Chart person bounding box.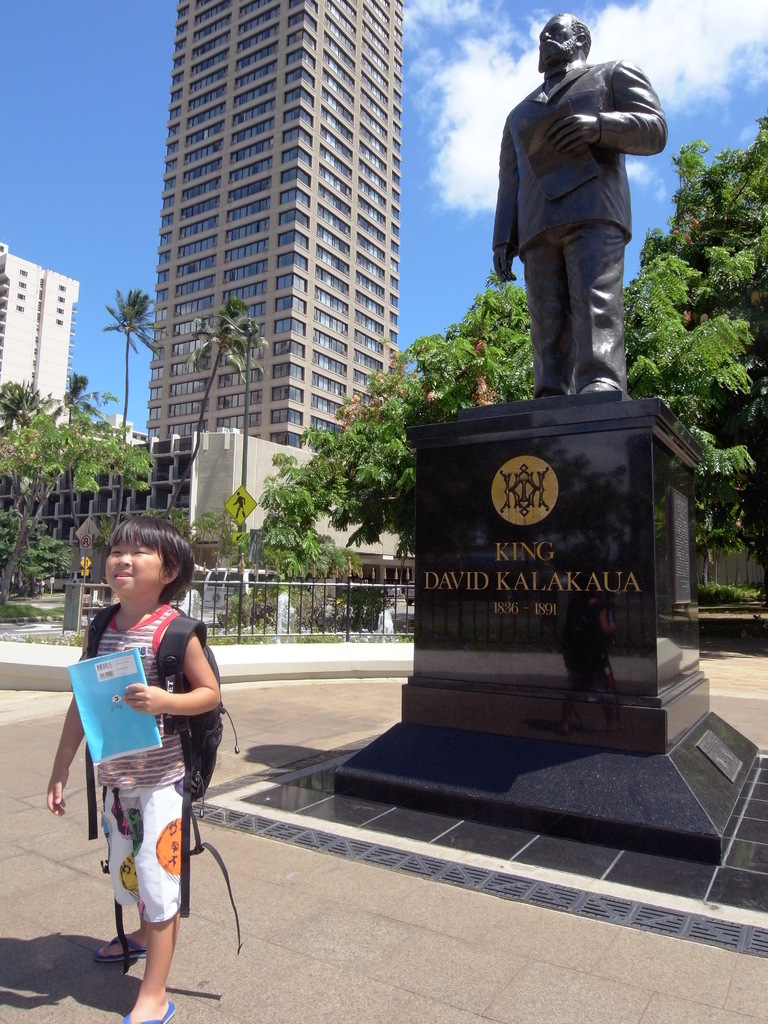
Charted: 80:498:227:1023.
